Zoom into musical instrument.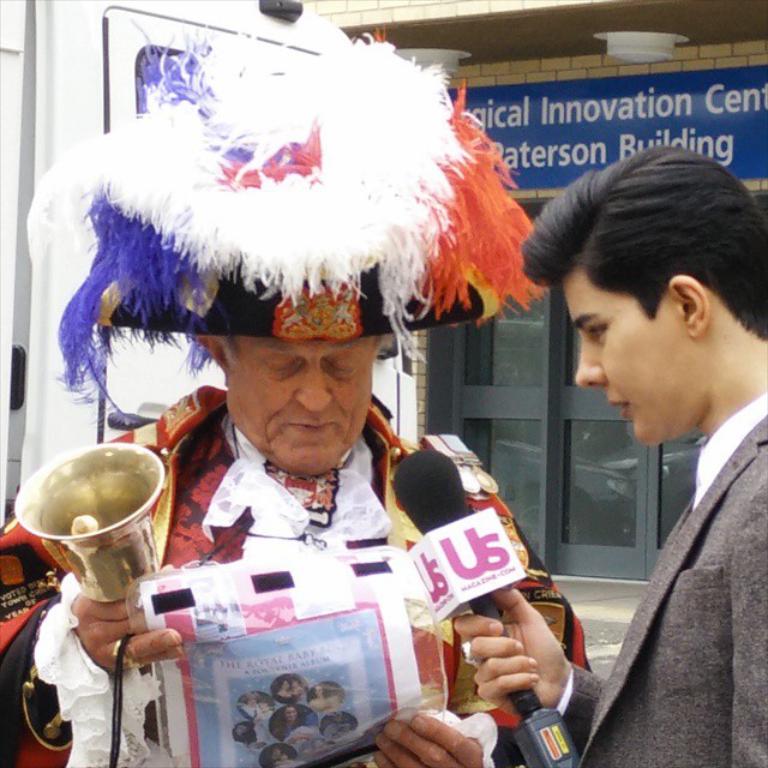
Zoom target: (left=4, top=439, right=167, bottom=605).
